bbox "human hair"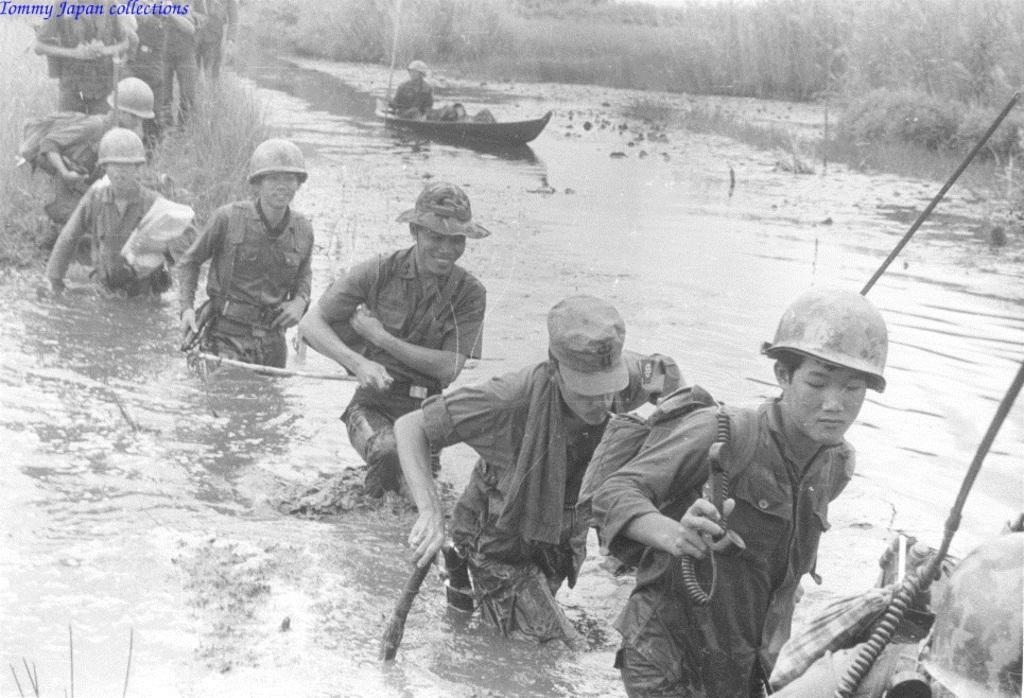
[780,351,877,388]
